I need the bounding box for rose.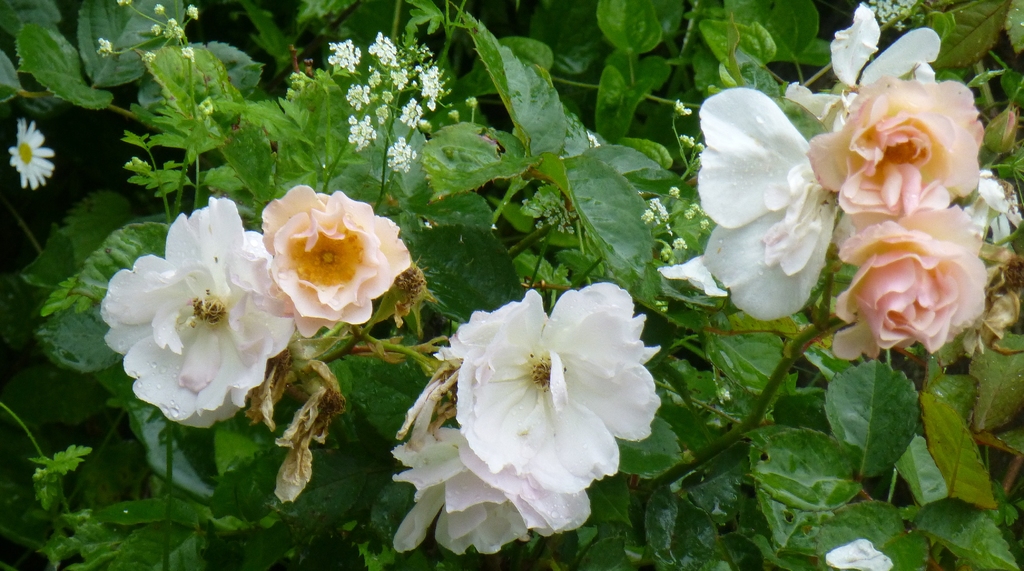
Here it is: [left=960, top=168, right=1023, bottom=244].
